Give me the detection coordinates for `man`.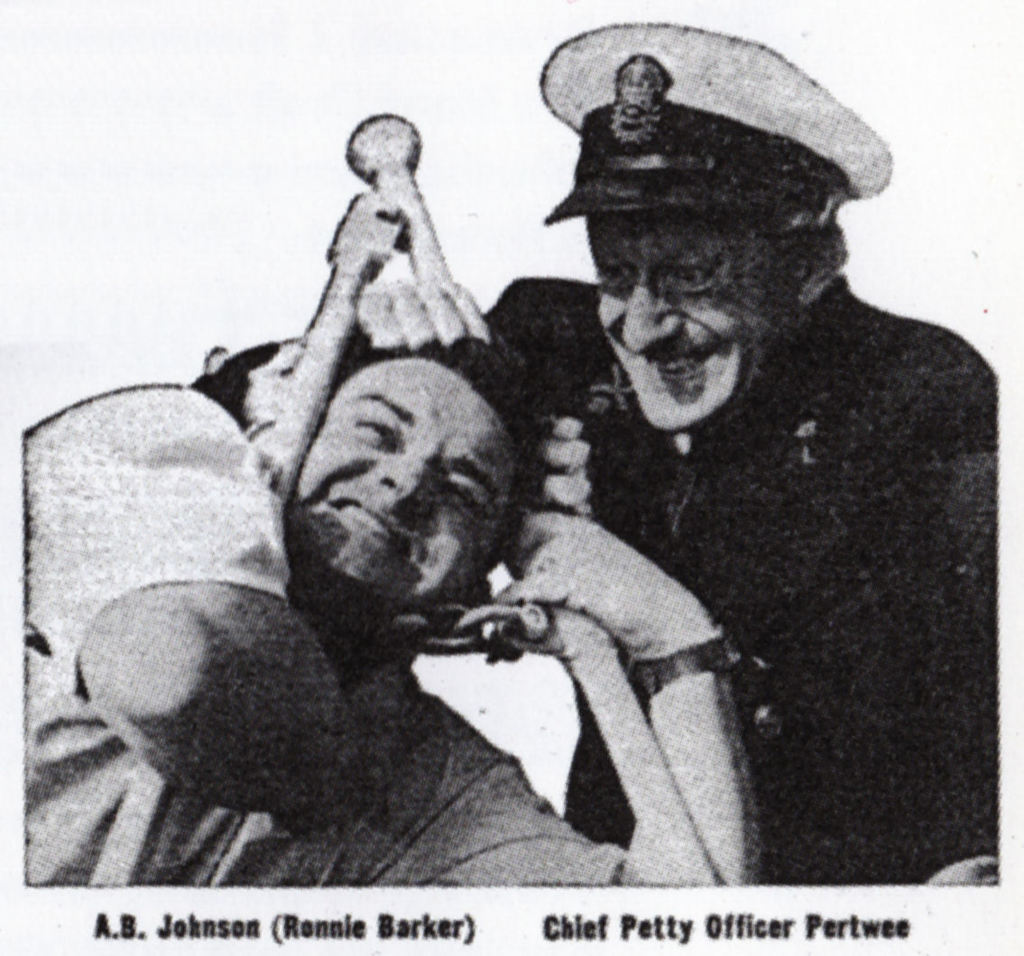
detection(20, 333, 761, 891).
